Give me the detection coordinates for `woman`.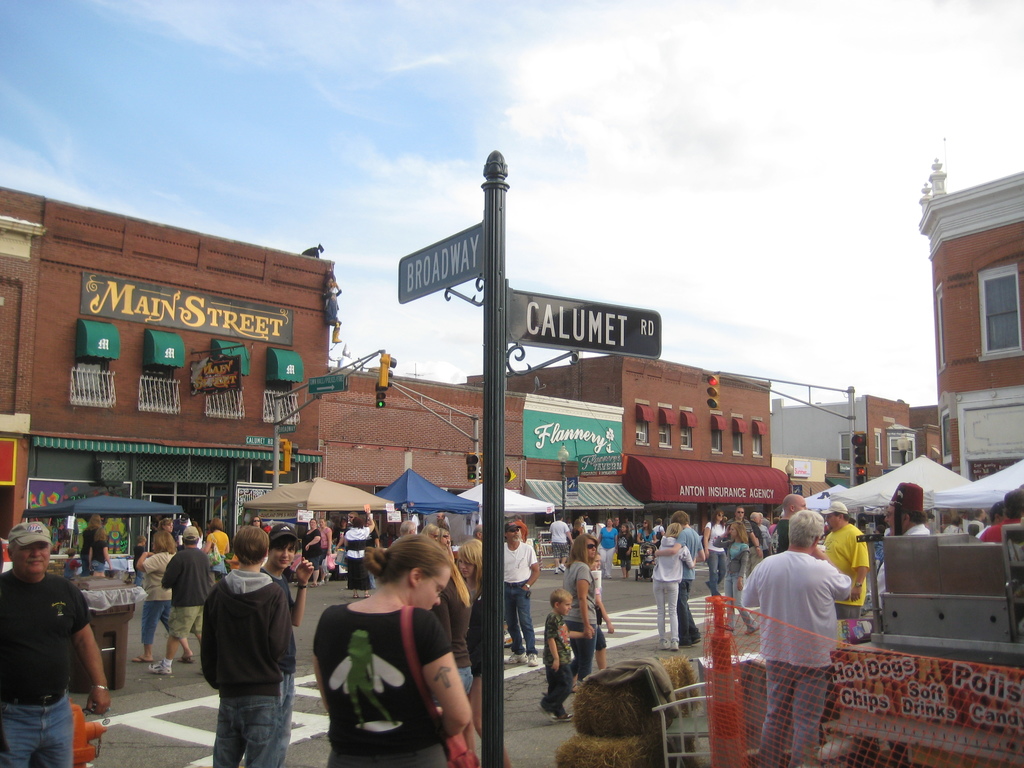
(599, 518, 618, 579).
